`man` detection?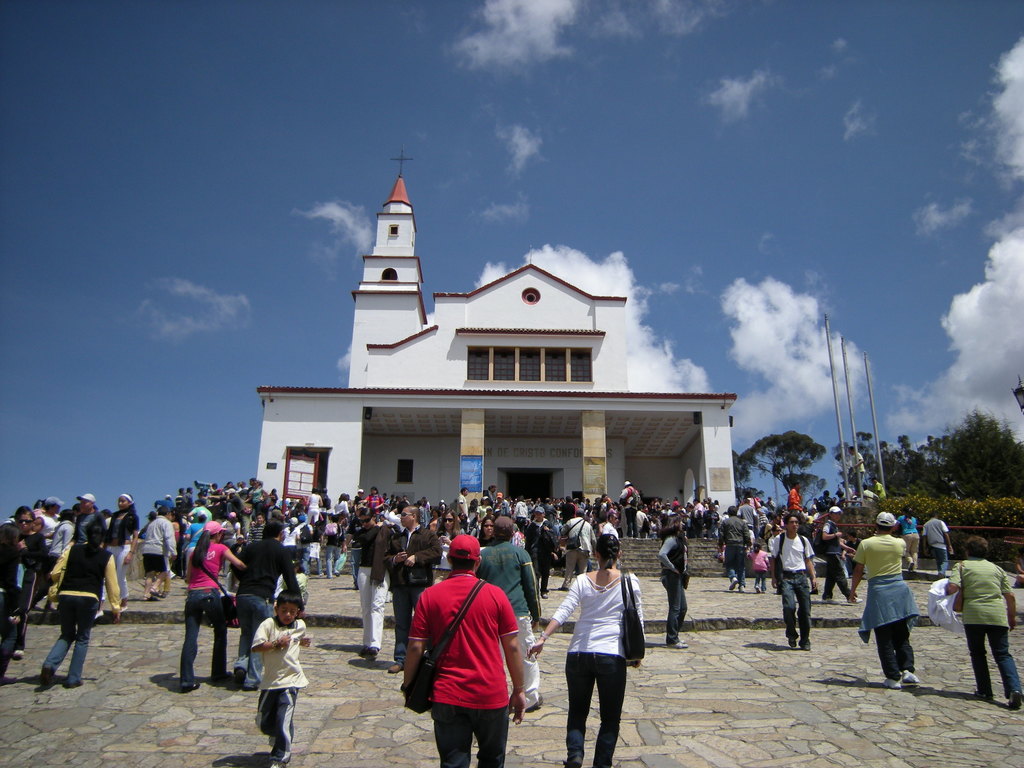
[782,481,801,511]
